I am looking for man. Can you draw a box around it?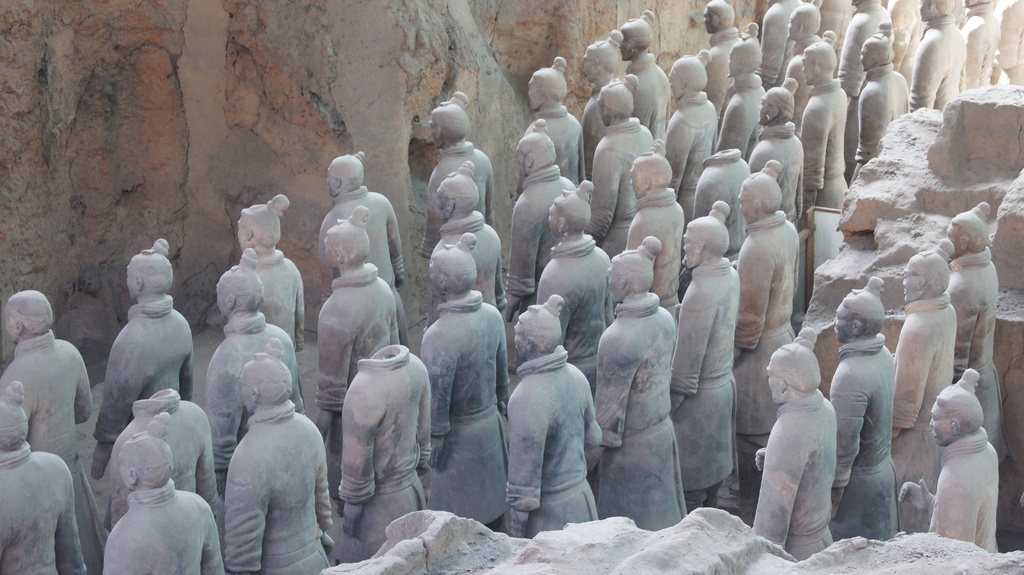
Sure, the bounding box is [0,293,97,572].
